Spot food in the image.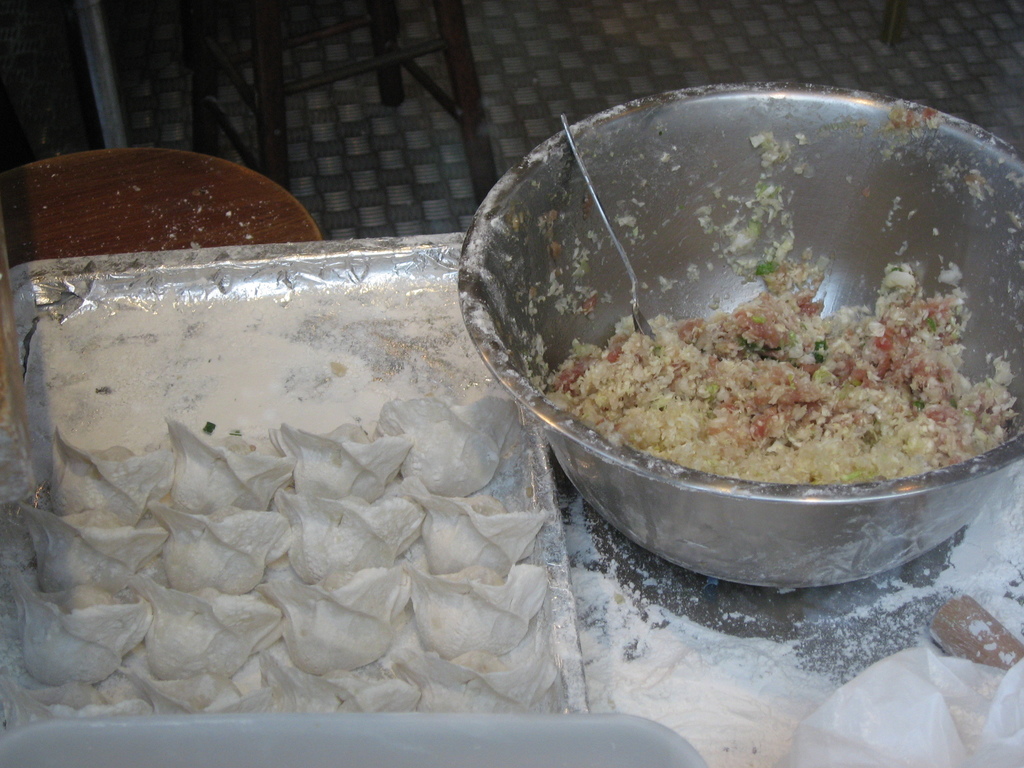
food found at 22:500:168:585.
